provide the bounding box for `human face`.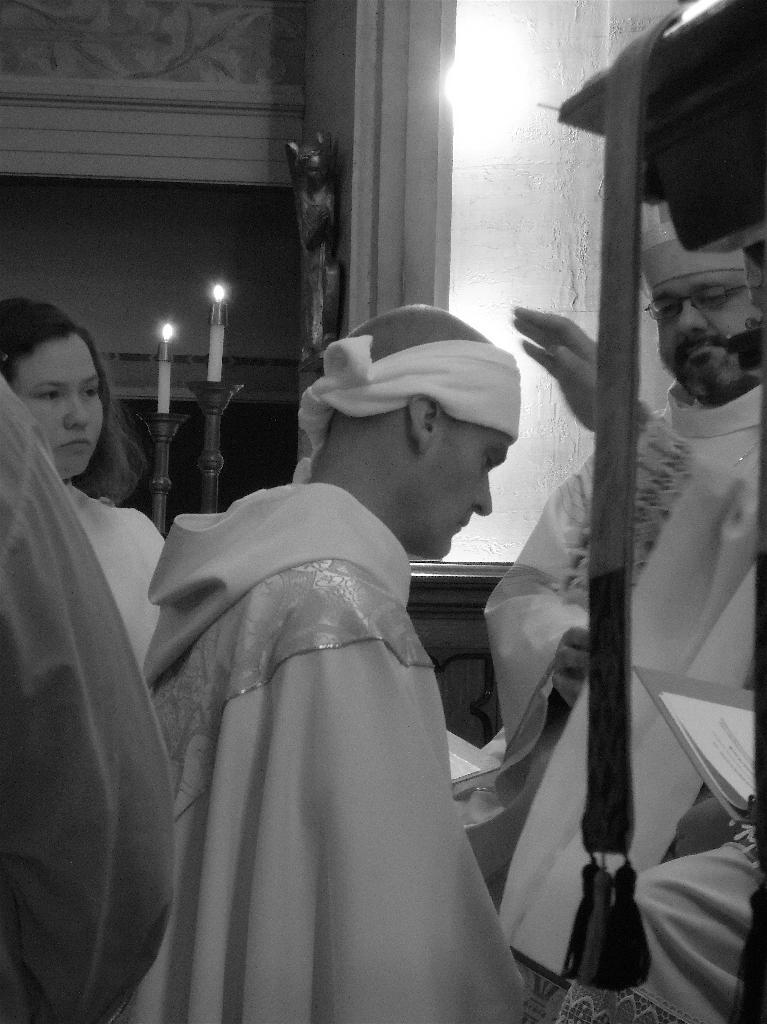
{"left": 427, "top": 436, "right": 513, "bottom": 559}.
